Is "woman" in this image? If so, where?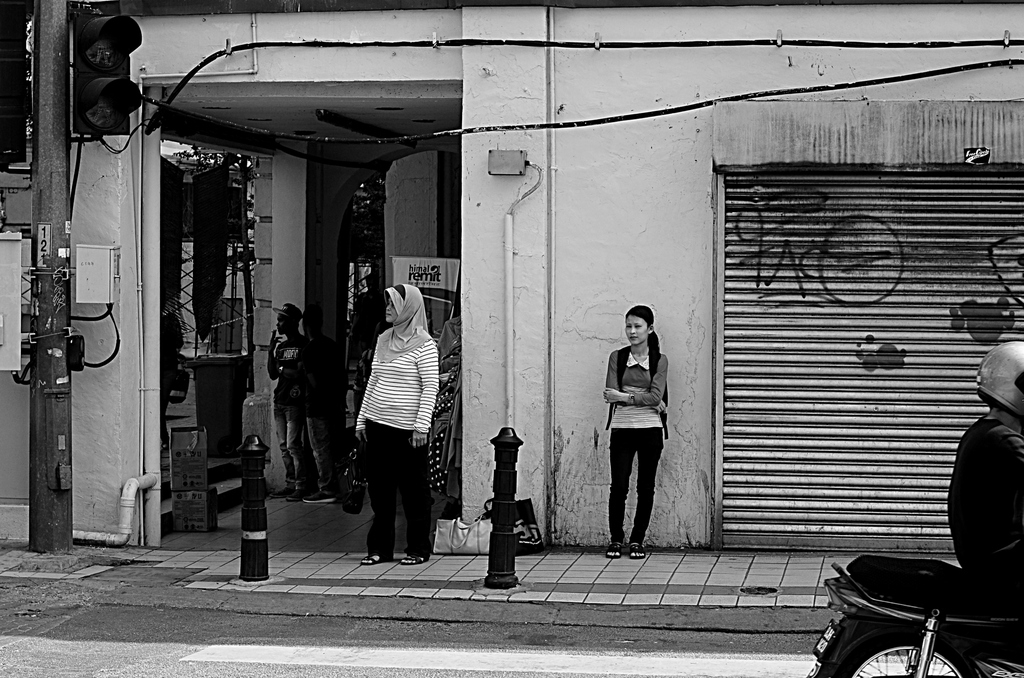
Yes, at region(348, 254, 450, 574).
